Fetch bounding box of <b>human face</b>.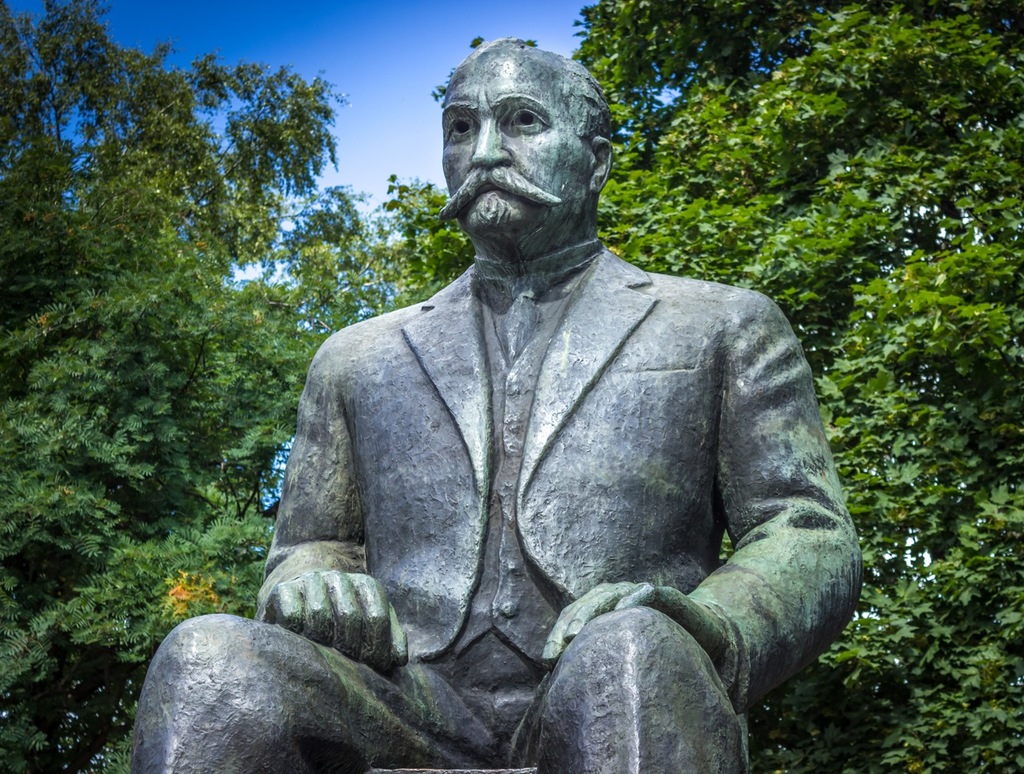
Bbox: l=446, t=49, r=594, b=253.
